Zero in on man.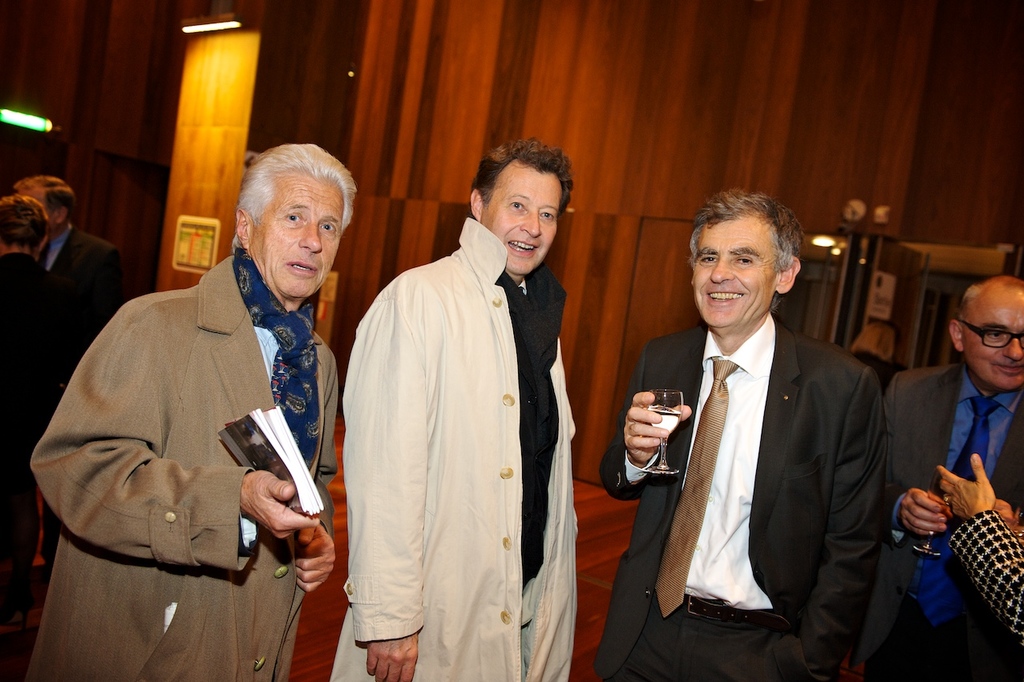
Zeroed in: detection(23, 135, 330, 681).
